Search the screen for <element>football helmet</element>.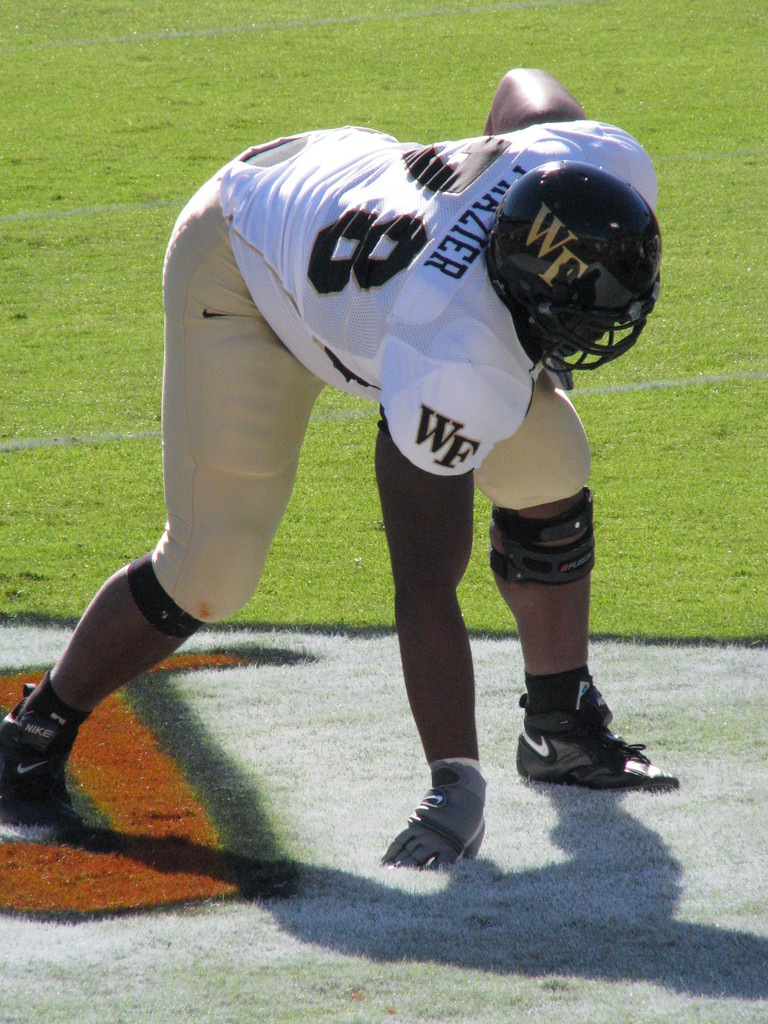
Found at detection(488, 127, 653, 381).
